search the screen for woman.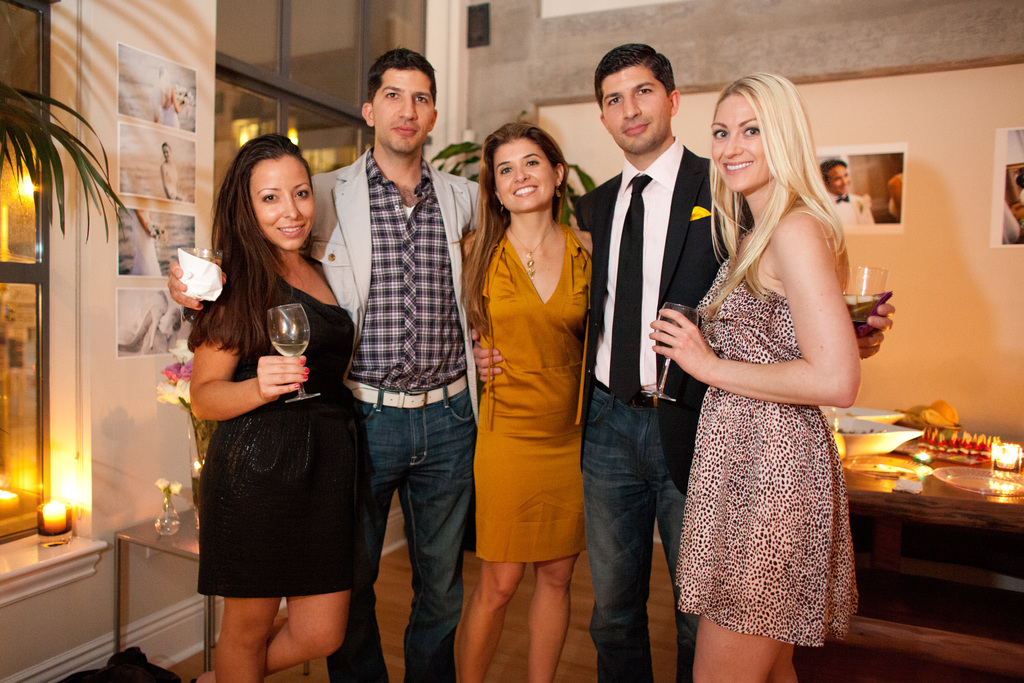
Found at pyautogui.locateOnScreen(648, 70, 860, 682).
